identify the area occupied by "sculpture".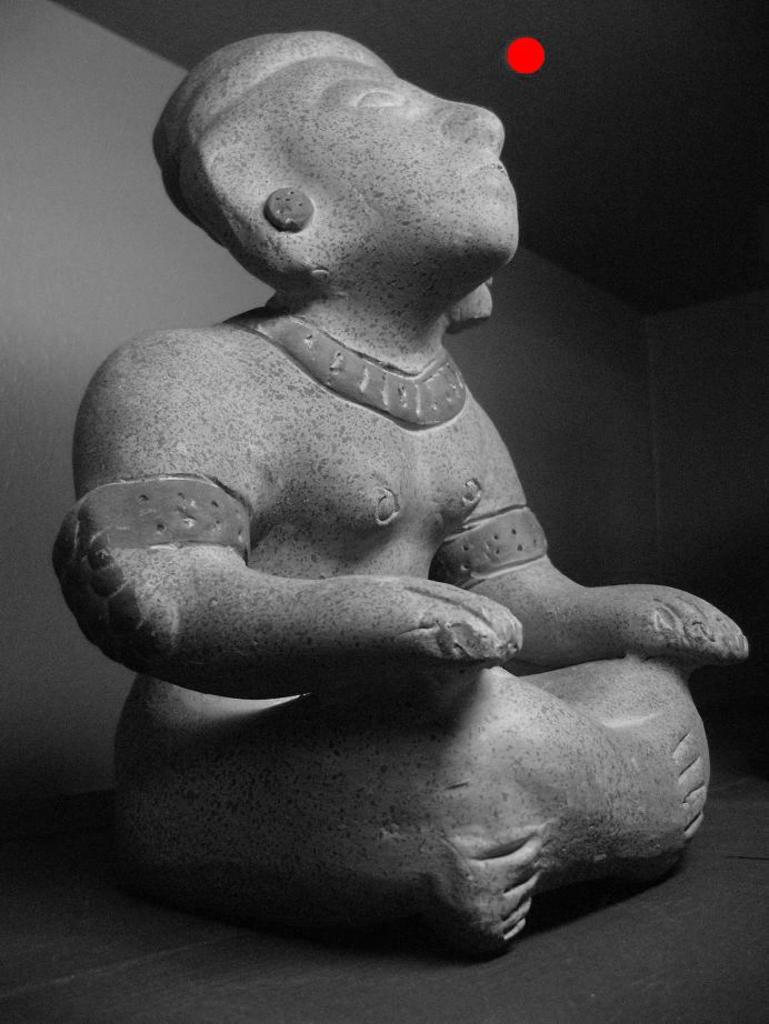
Area: x1=59, y1=26, x2=719, y2=957.
